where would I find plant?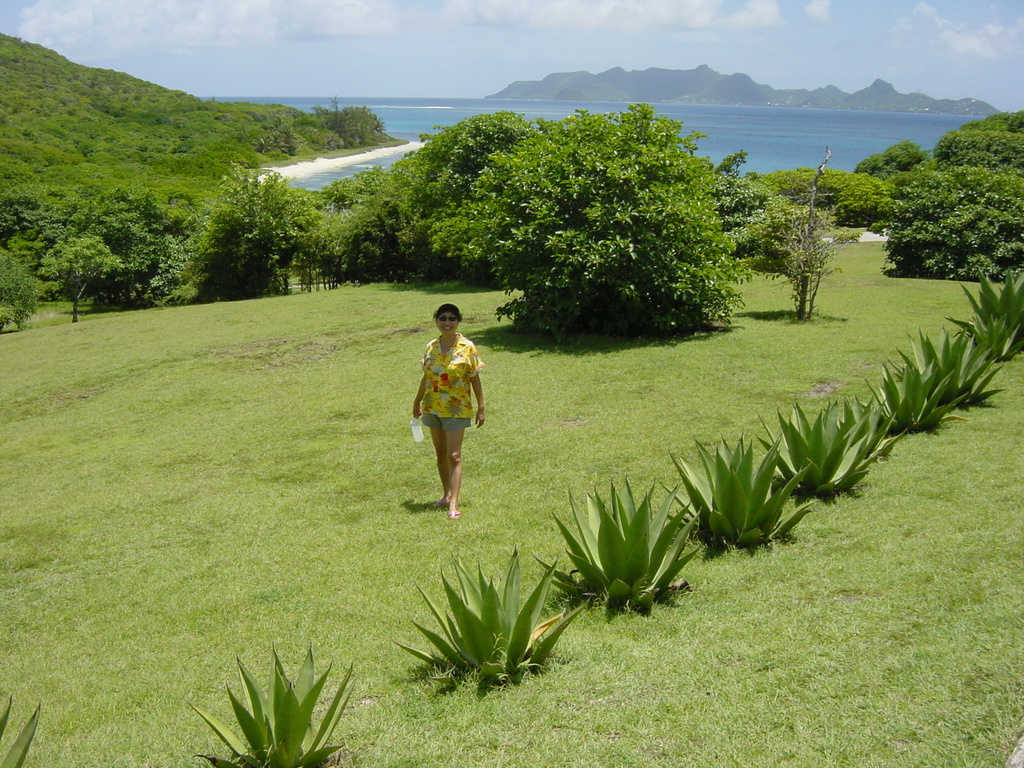
At detection(531, 470, 713, 617).
